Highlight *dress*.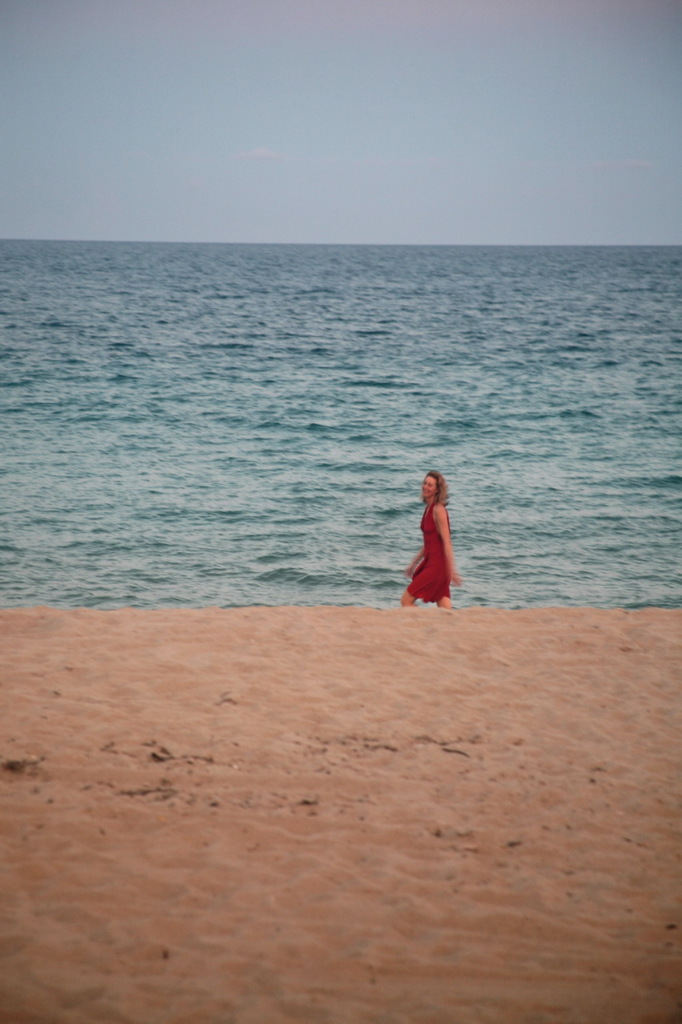
Highlighted region: bbox=(402, 478, 463, 604).
